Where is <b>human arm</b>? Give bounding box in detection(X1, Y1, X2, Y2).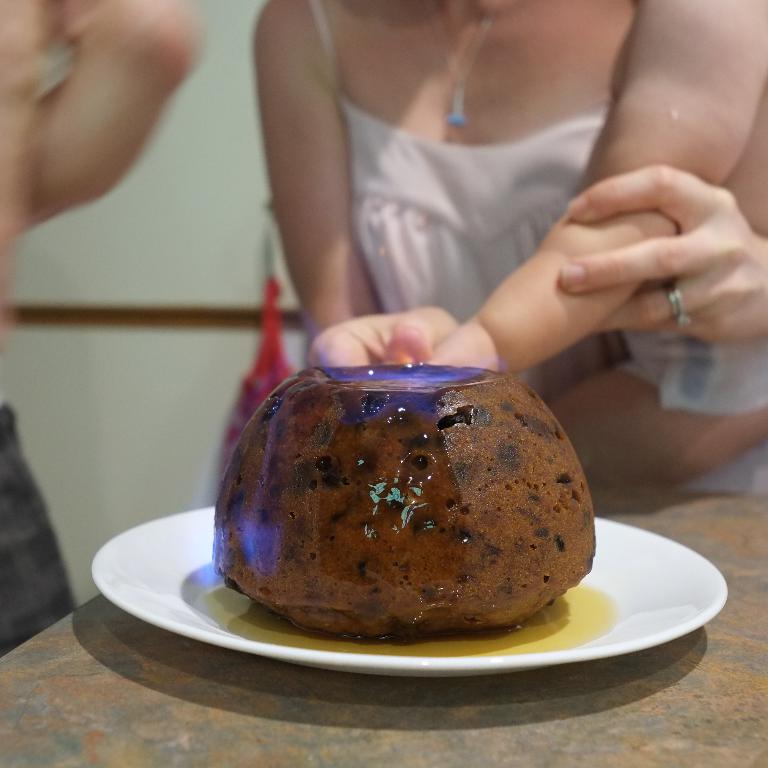
detection(422, 0, 767, 378).
